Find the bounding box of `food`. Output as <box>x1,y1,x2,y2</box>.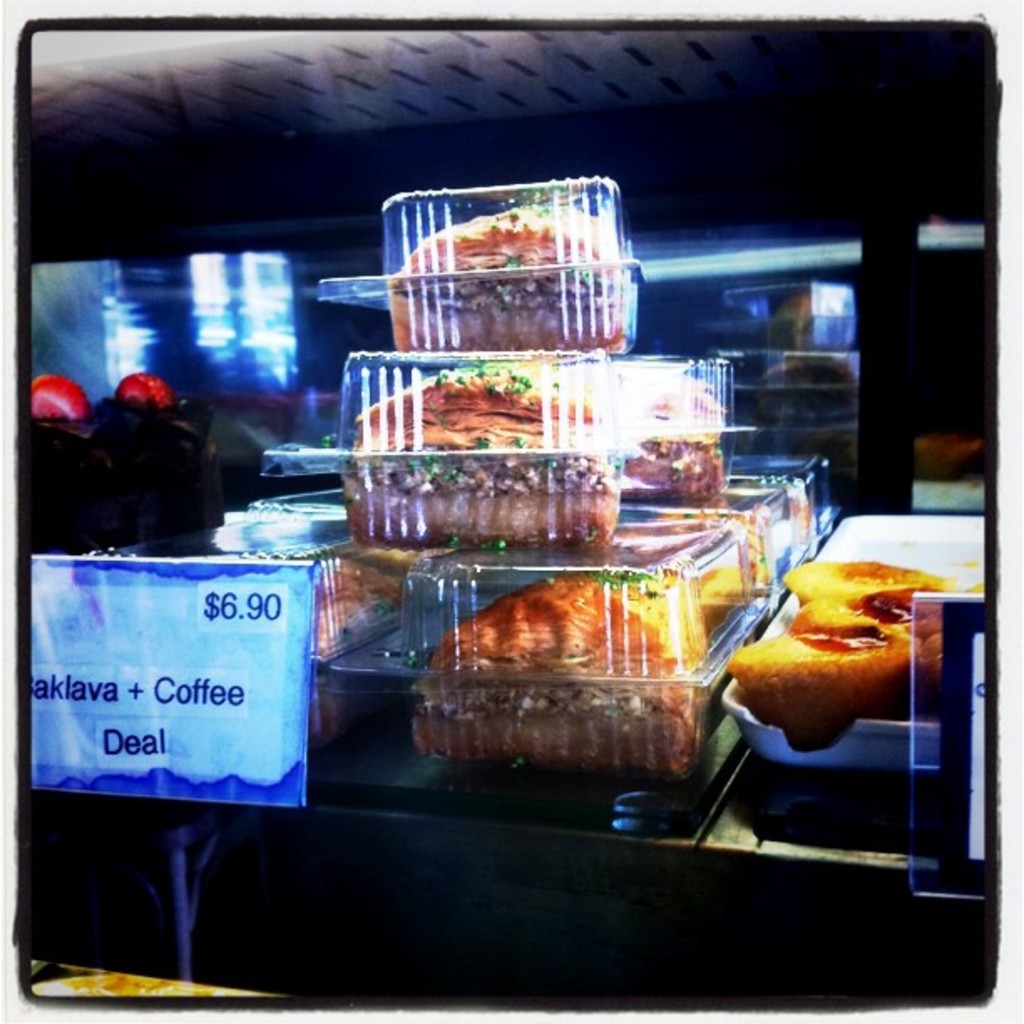
<box>795,425,862,492</box>.
